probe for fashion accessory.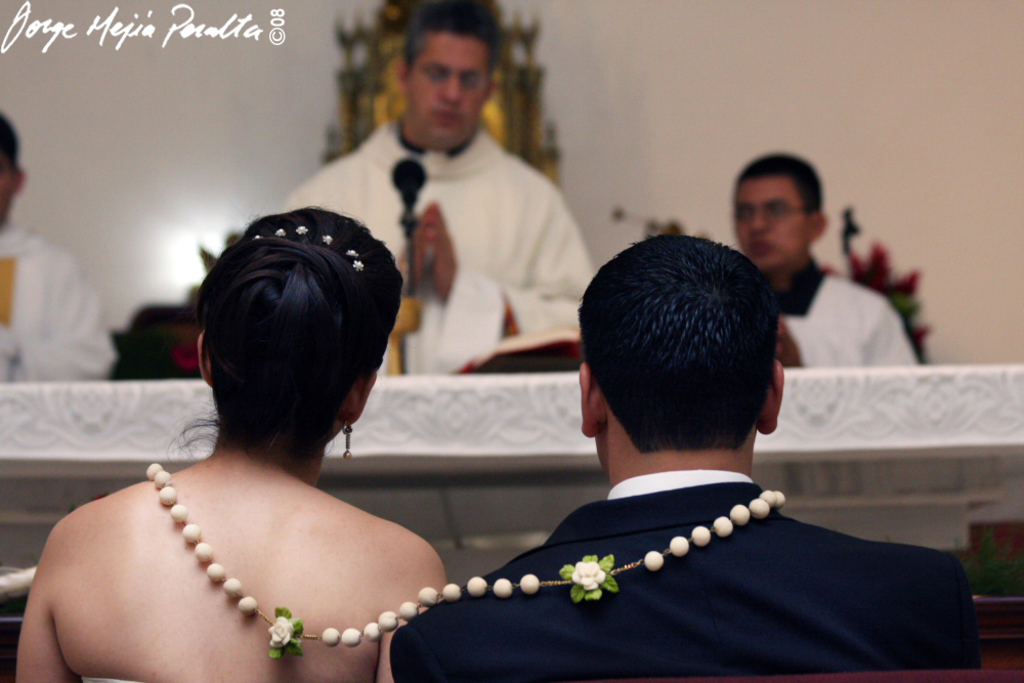
Probe result: bbox=[343, 247, 362, 259].
